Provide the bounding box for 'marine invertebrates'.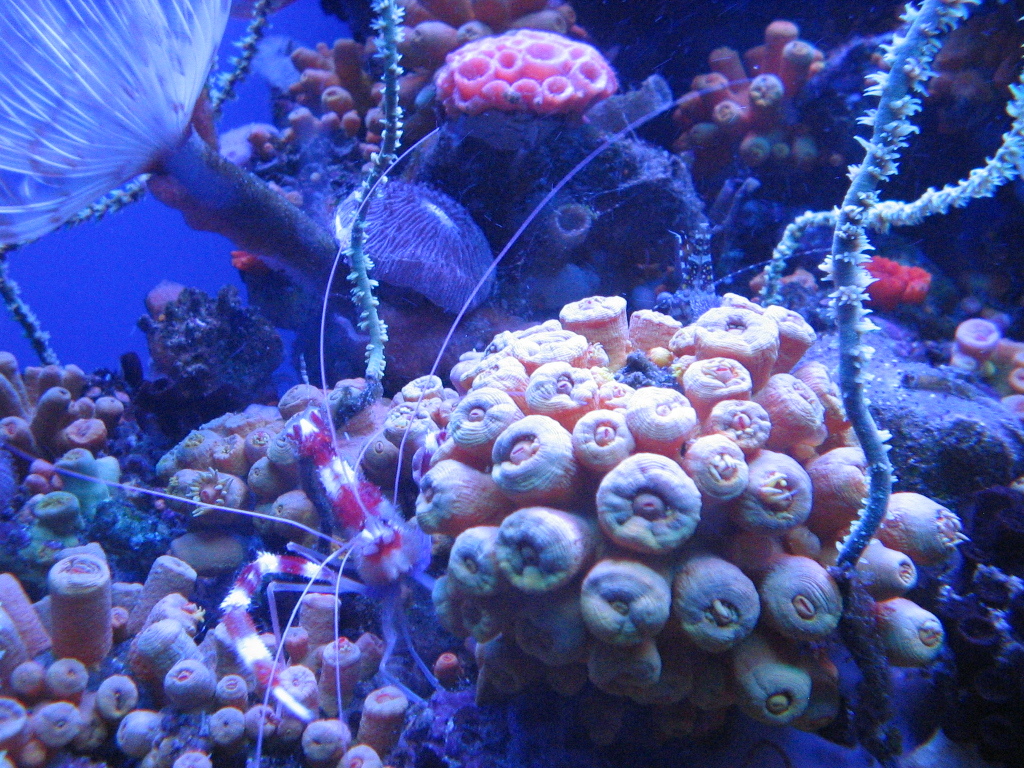
select_region(810, 369, 871, 453).
